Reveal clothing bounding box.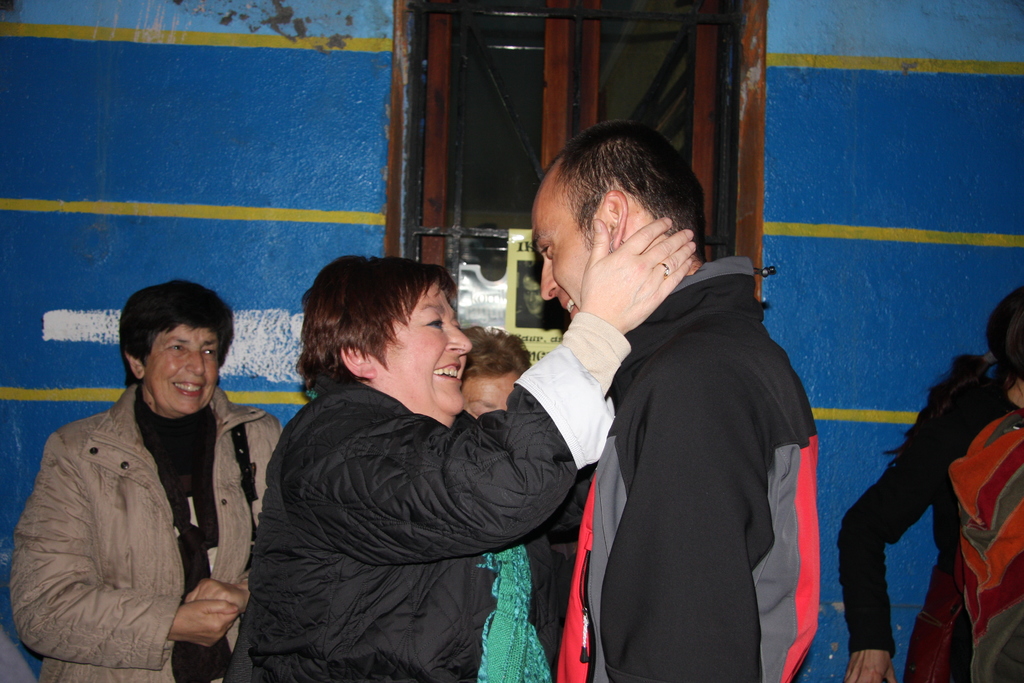
Revealed: Rect(564, 247, 826, 682).
